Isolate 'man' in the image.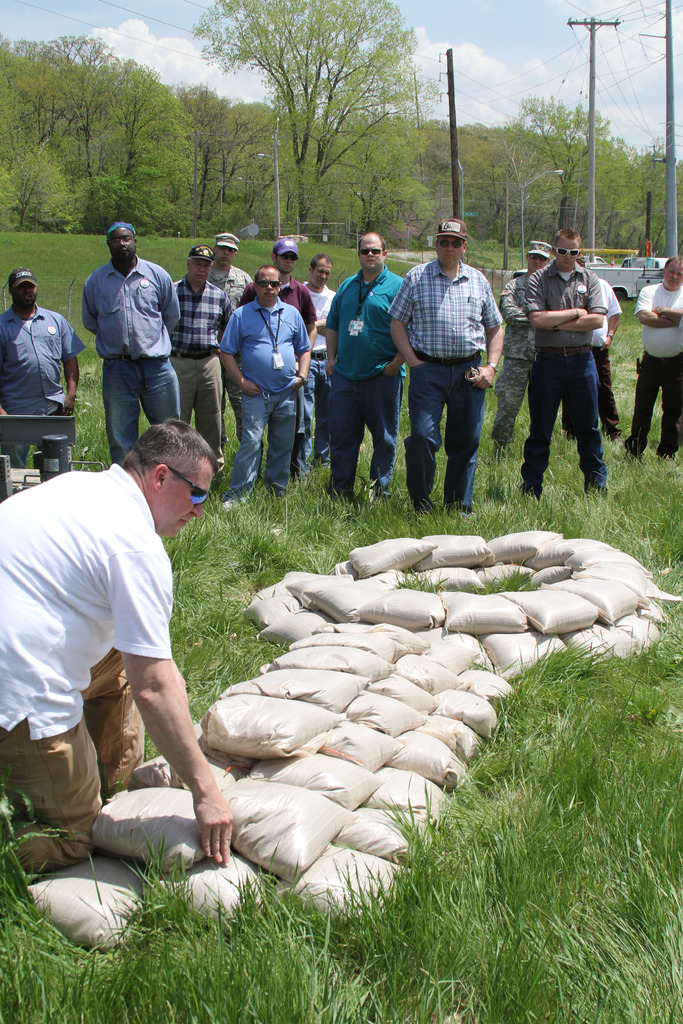
Isolated region: region(19, 404, 238, 858).
